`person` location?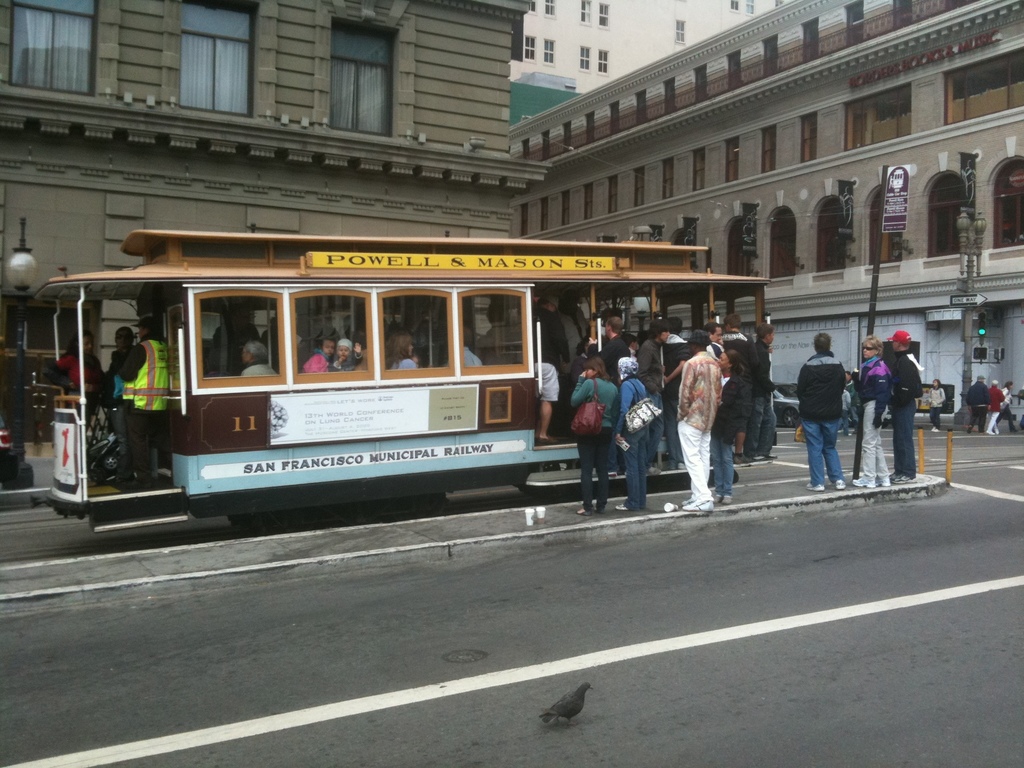
box(1016, 381, 1023, 423)
